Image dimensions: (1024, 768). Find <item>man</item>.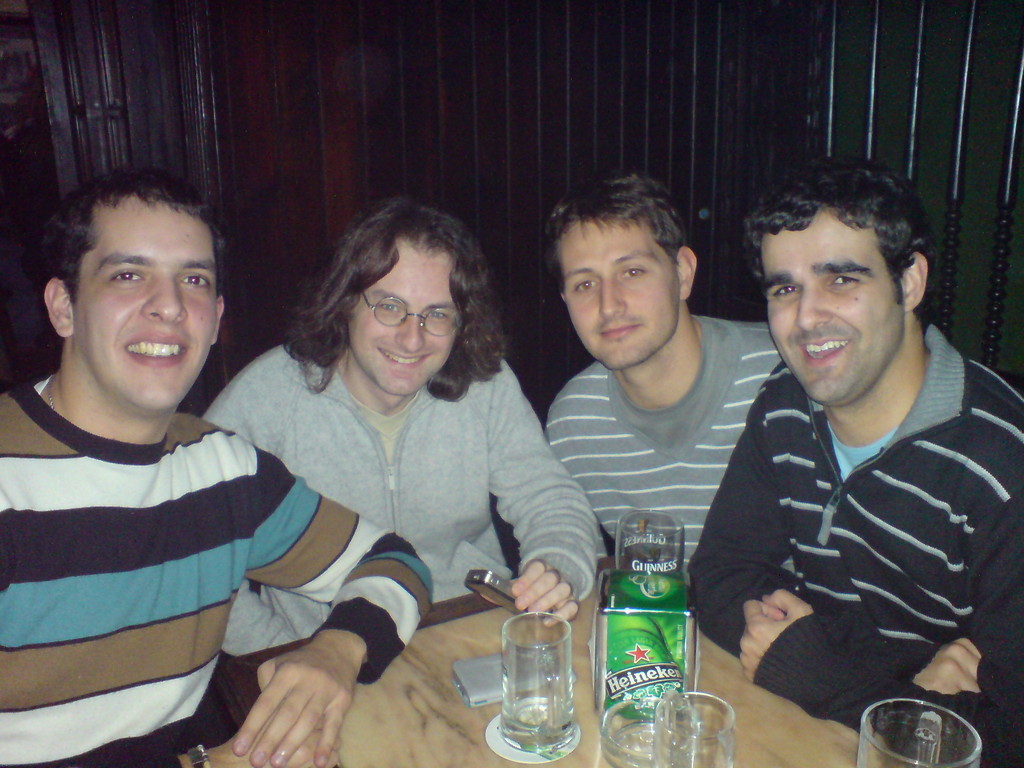
detection(541, 166, 790, 592).
